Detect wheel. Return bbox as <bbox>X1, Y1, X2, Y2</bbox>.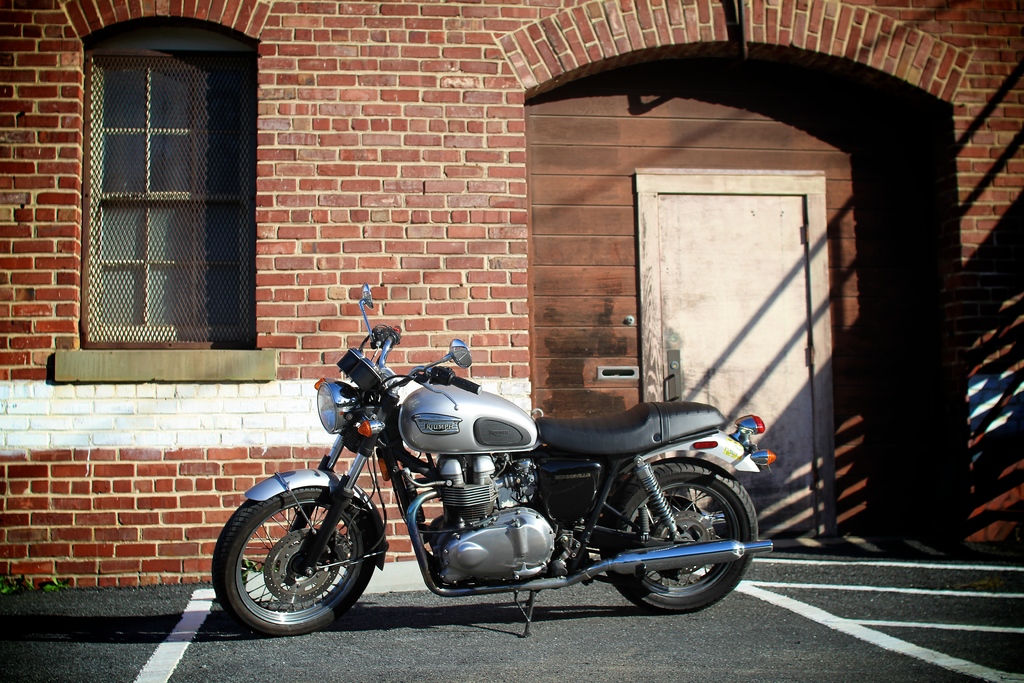
<bbox>593, 458, 761, 614</bbox>.
